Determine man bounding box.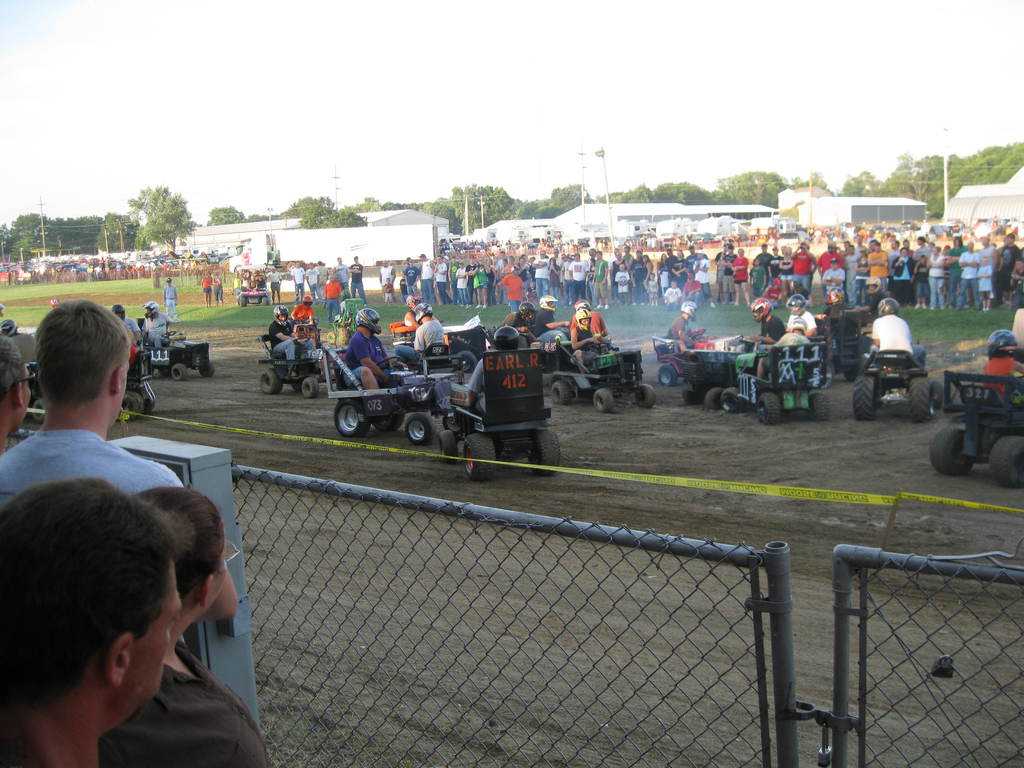
Determined: rect(717, 241, 738, 305).
